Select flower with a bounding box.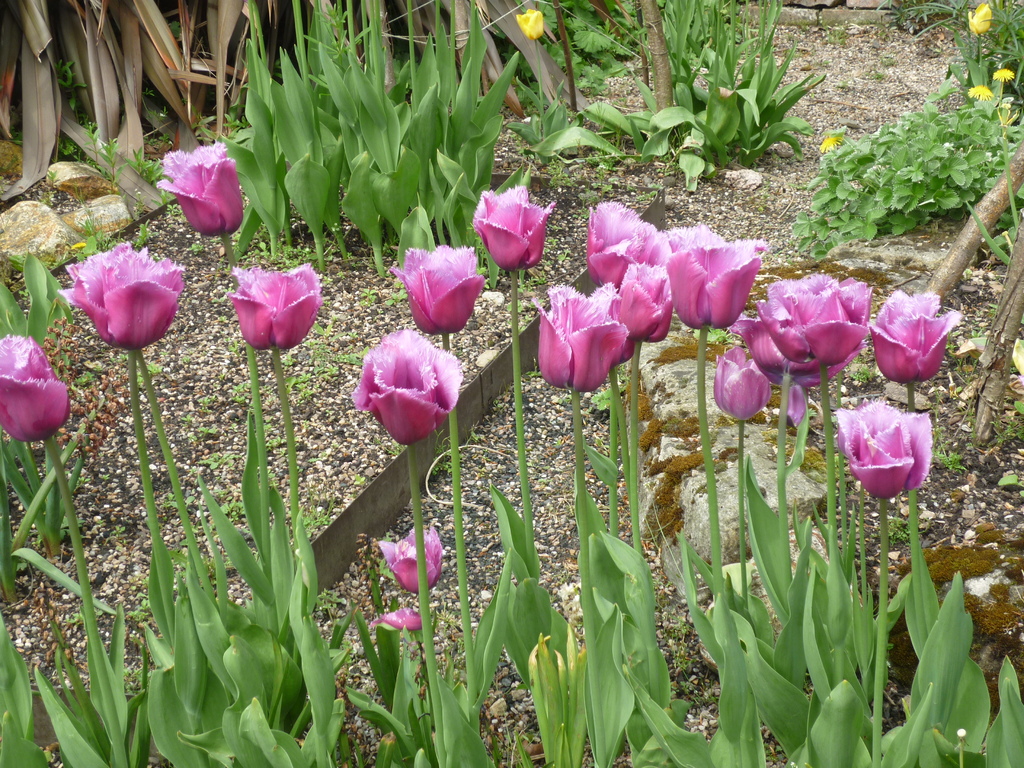
(515, 6, 543, 40).
